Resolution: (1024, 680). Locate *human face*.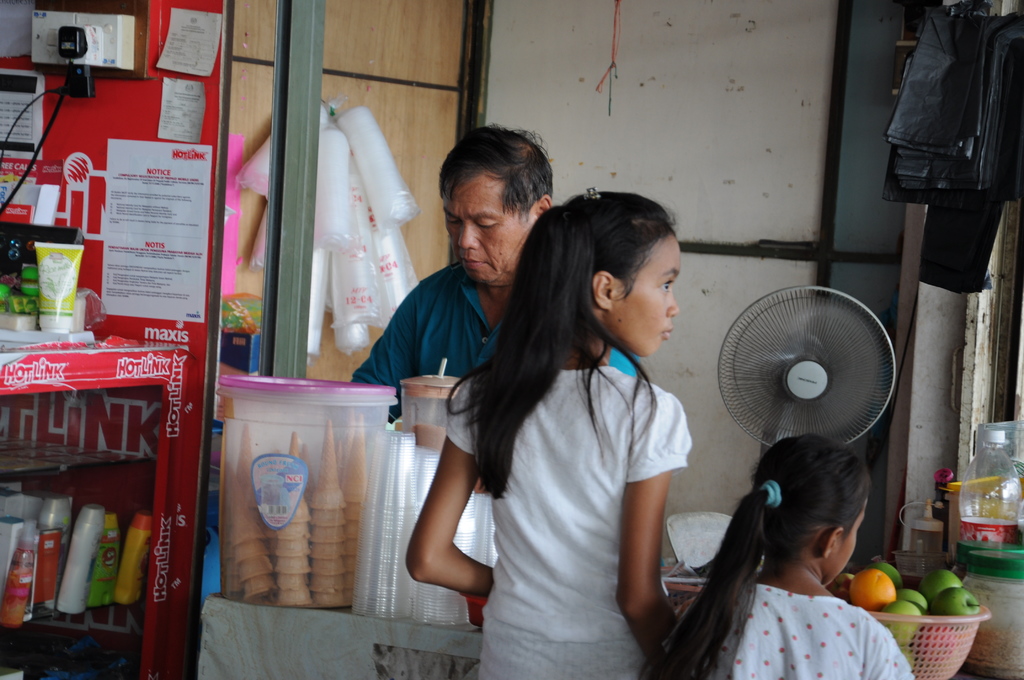
(x1=826, y1=524, x2=863, y2=589).
